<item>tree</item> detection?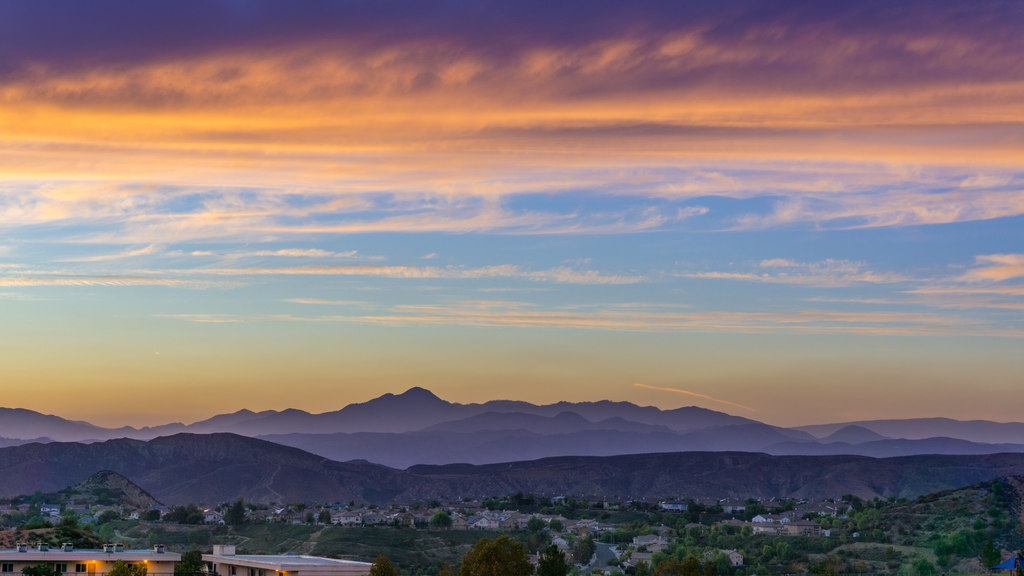
select_region(549, 513, 565, 537)
